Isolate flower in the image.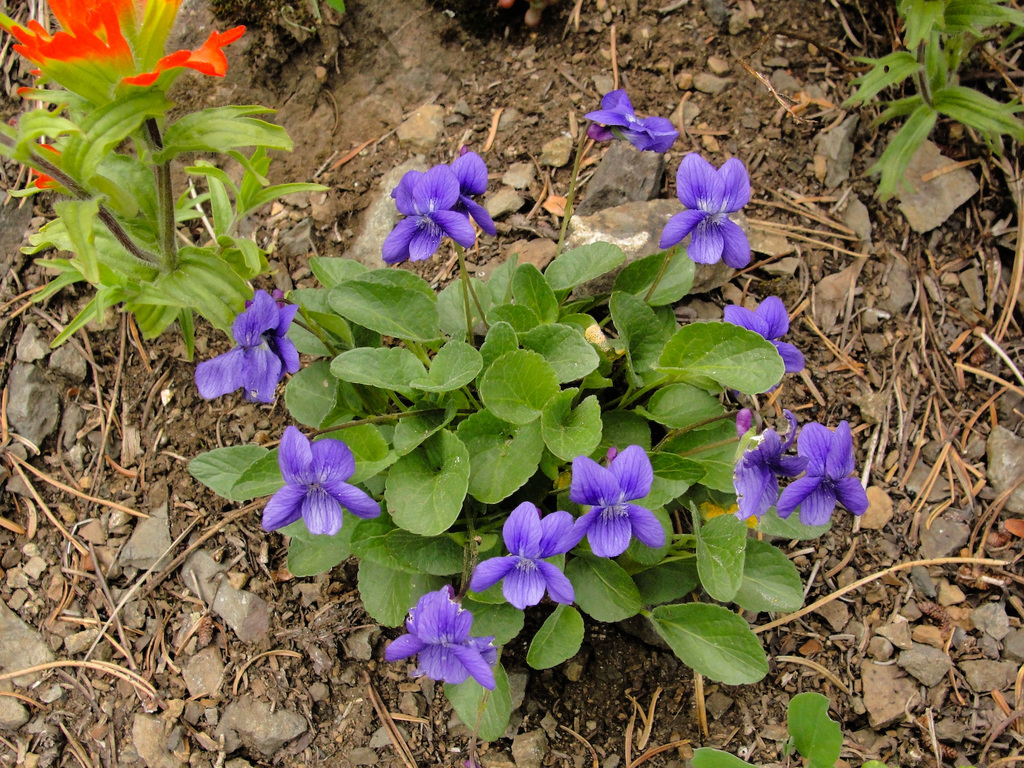
Isolated region: [719,291,809,392].
